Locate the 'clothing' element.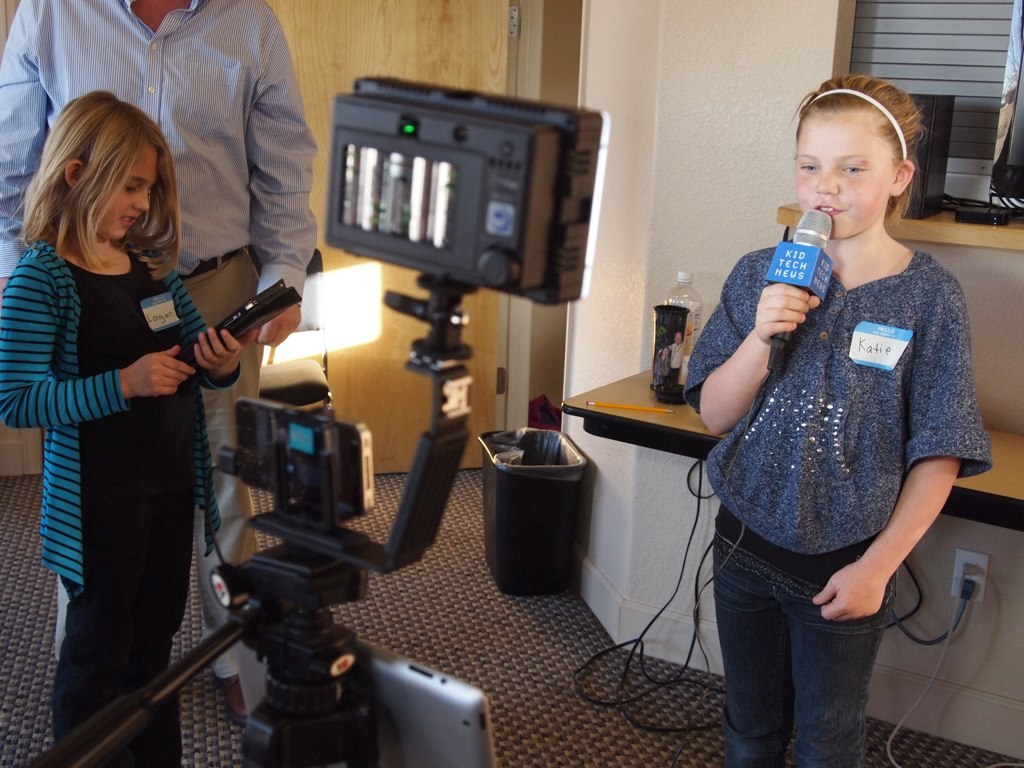
Element bbox: [left=691, top=225, right=993, bottom=767].
